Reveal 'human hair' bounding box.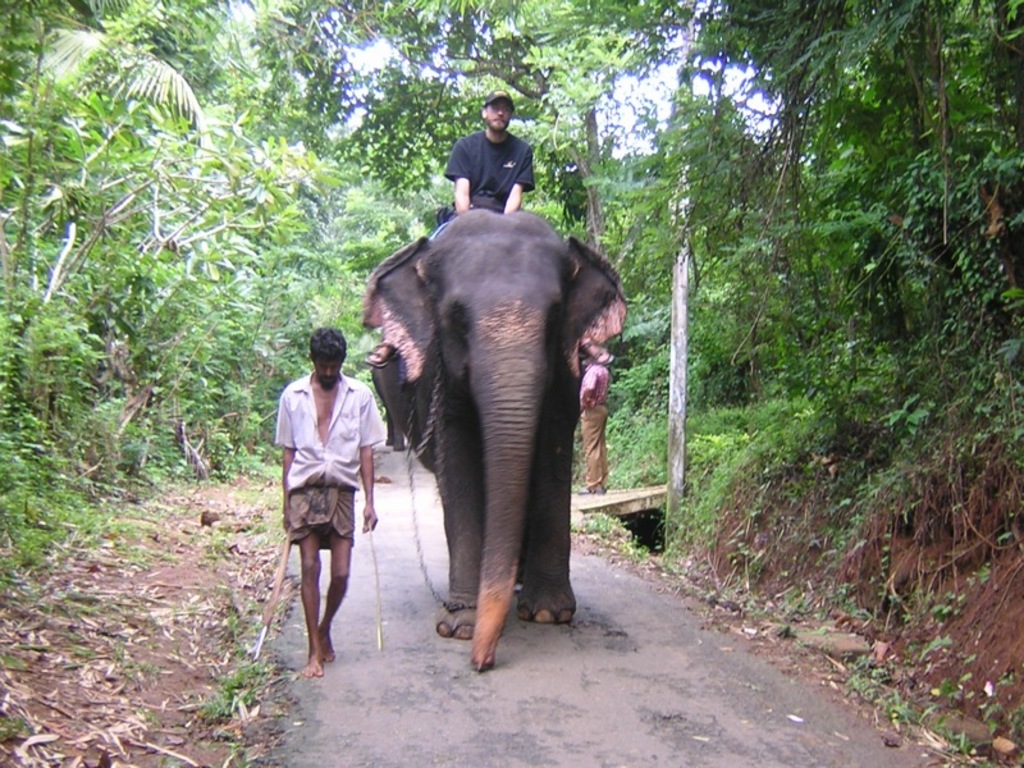
Revealed: 306/321/342/358.
